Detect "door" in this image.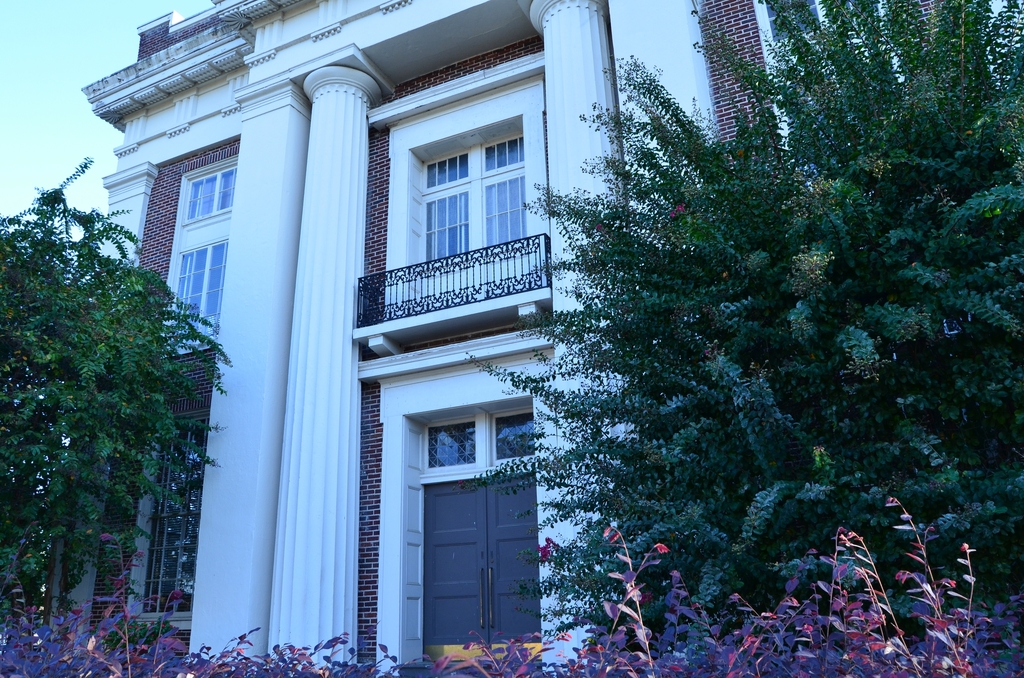
Detection: BBox(379, 376, 540, 668).
